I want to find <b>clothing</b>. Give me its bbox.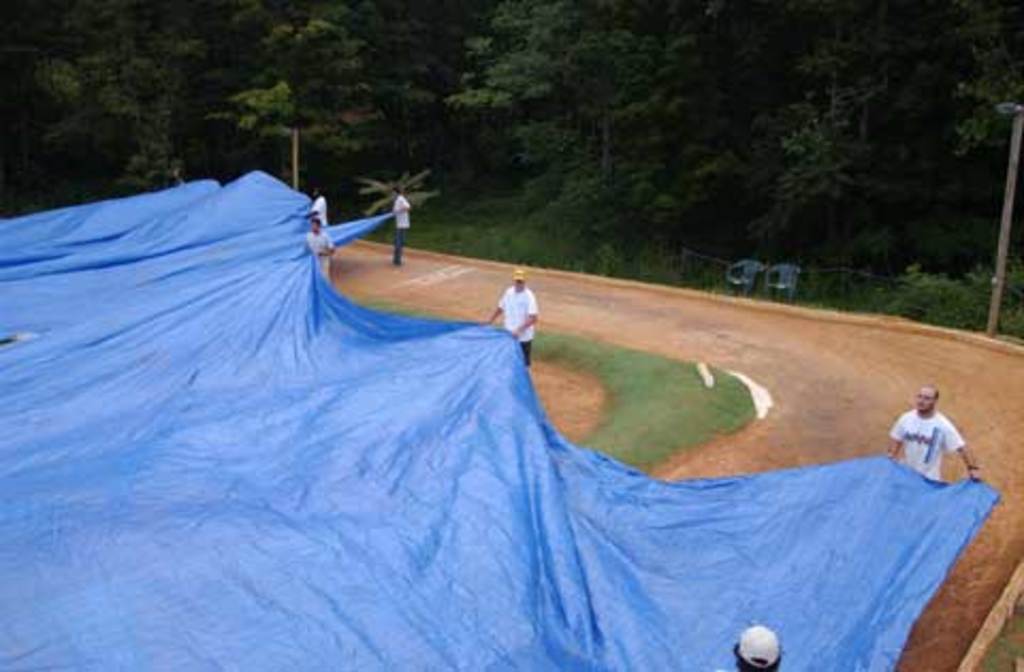
<box>898,403,971,495</box>.
